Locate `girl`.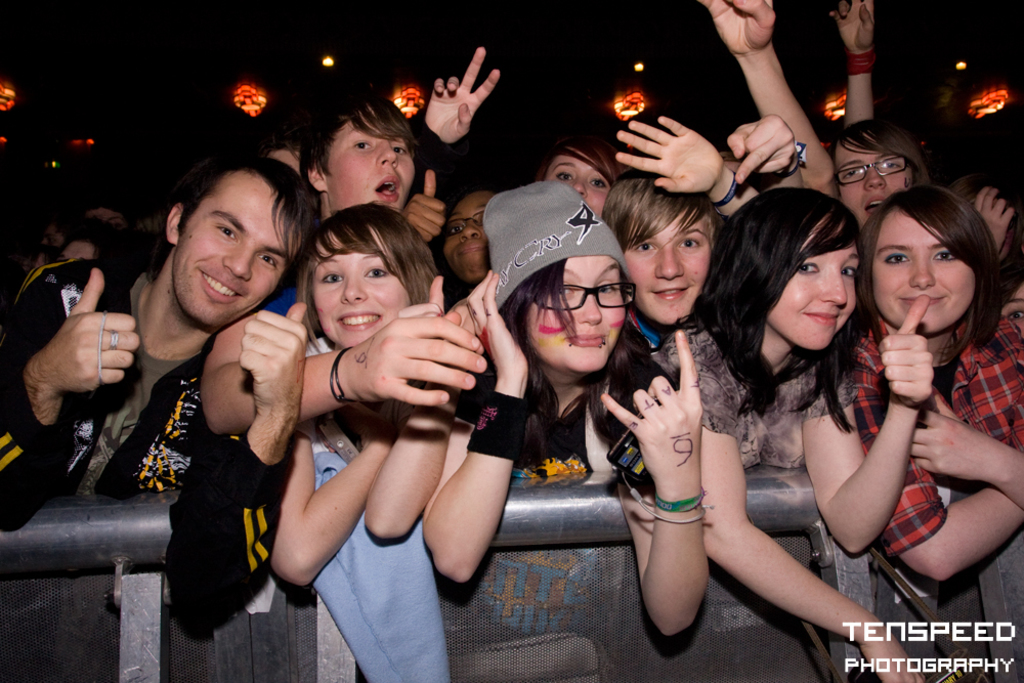
Bounding box: (271,200,443,586).
